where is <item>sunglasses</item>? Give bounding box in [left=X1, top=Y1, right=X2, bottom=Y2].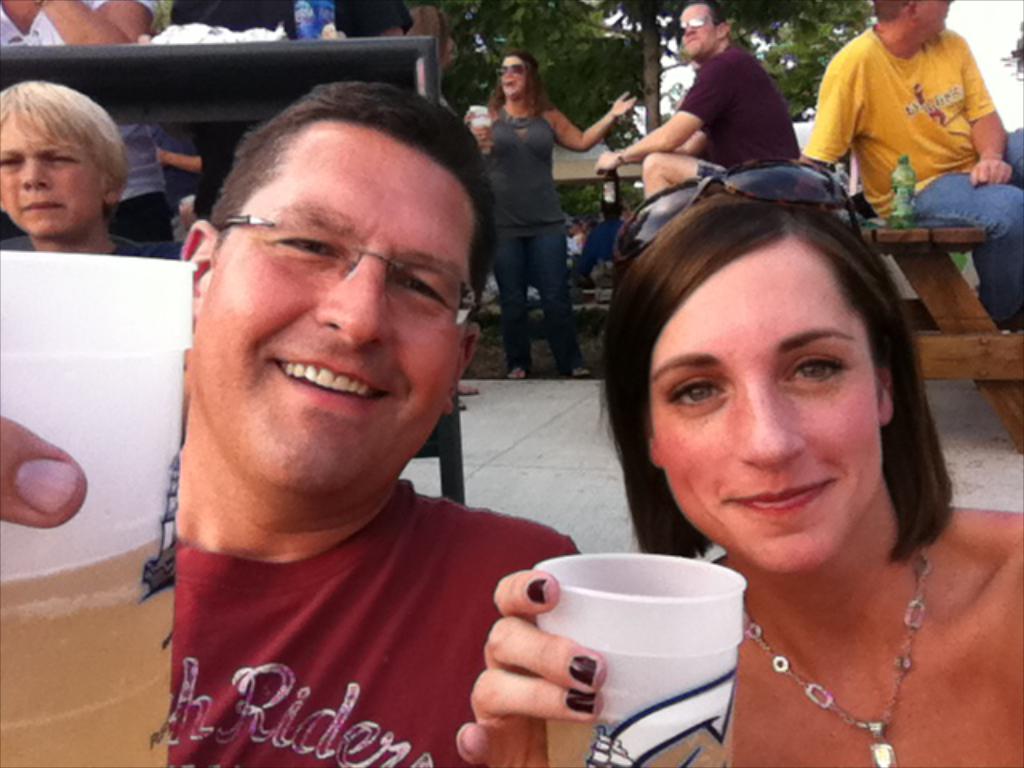
[left=675, top=14, right=715, bottom=32].
